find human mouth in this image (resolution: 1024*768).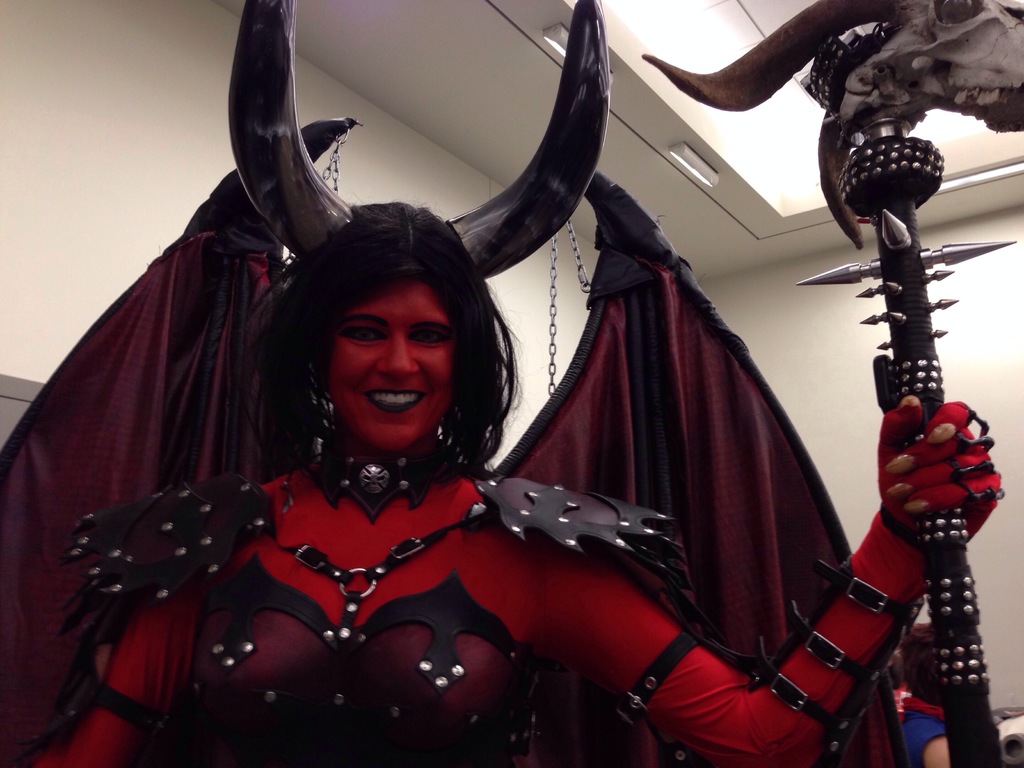
pyautogui.locateOnScreen(360, 381, 433, 413).
